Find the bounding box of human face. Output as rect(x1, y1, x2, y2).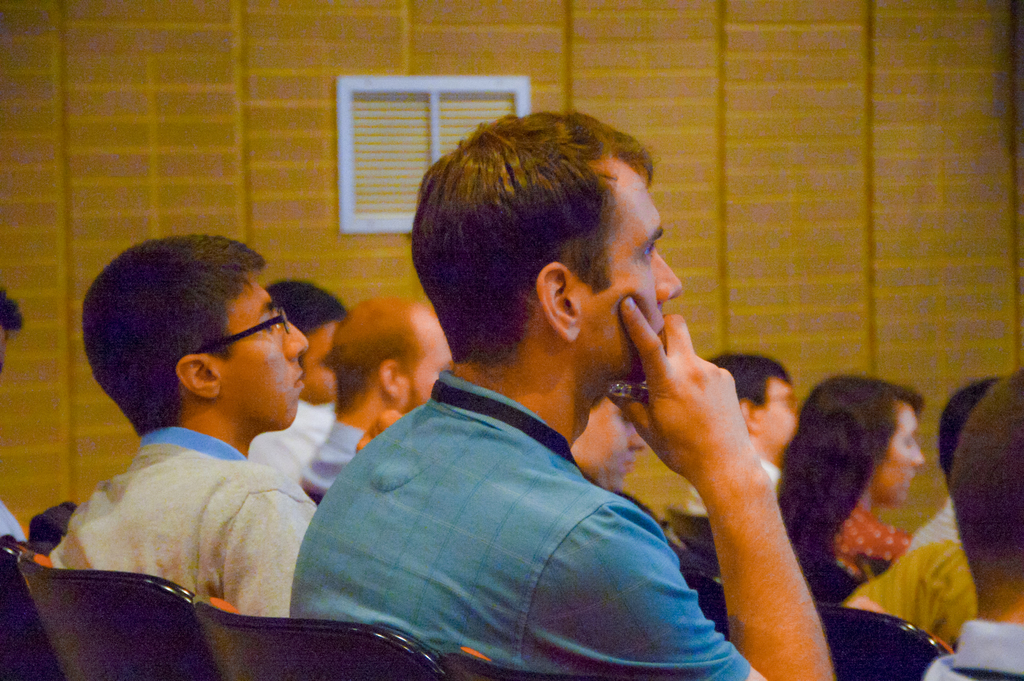
rect(212, 278, 312, 437).
